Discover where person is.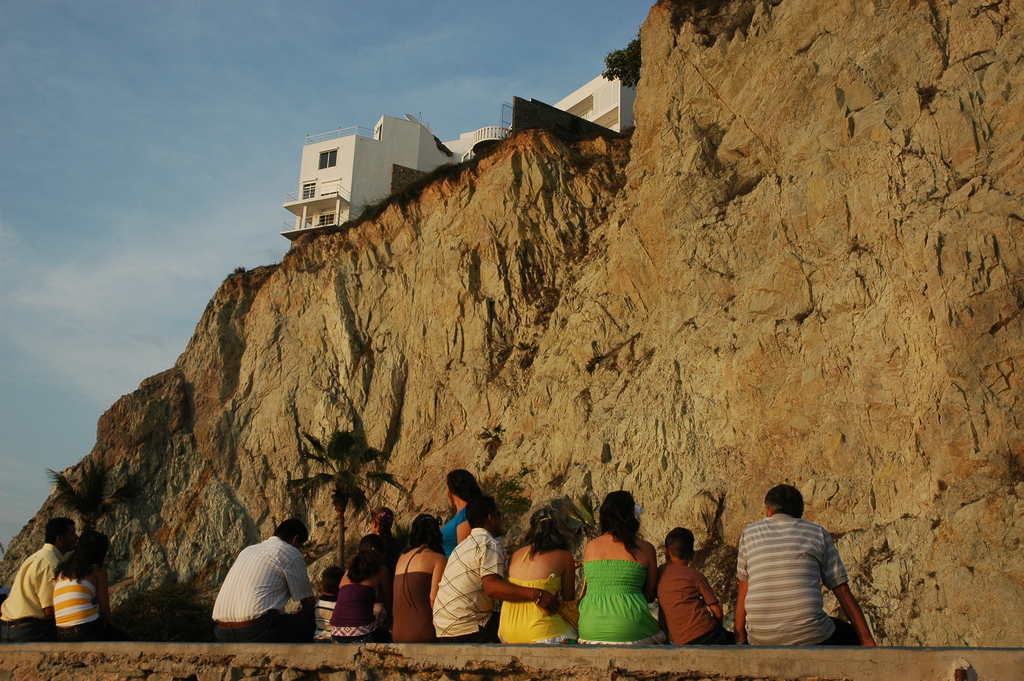
Discovered at left=308, top=566, right=343, bottom=632.
